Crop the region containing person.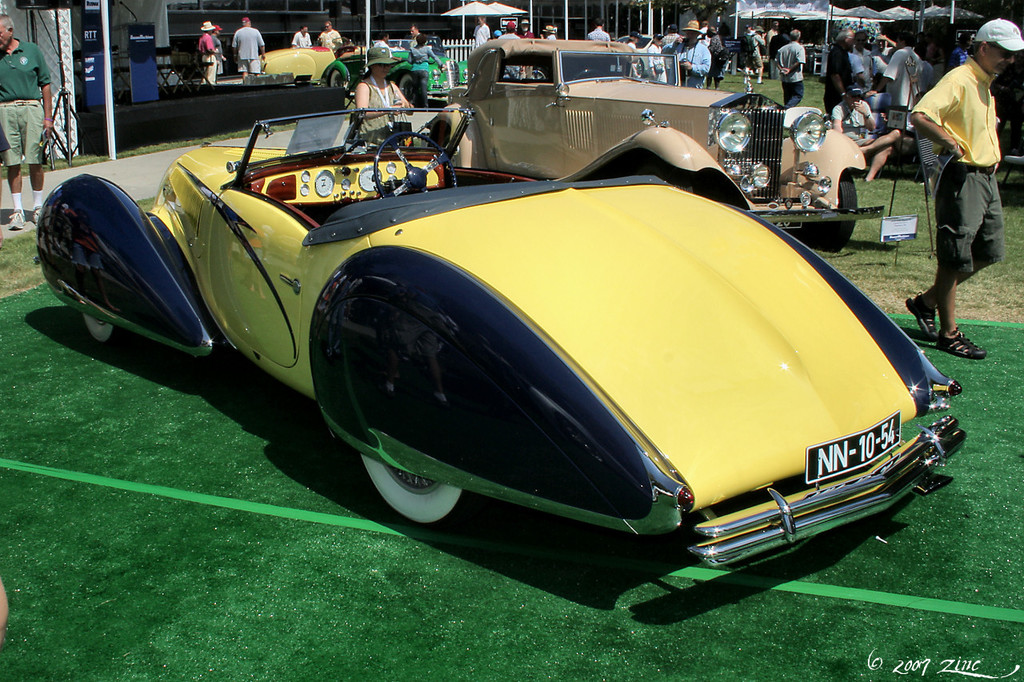
Crop region: (left=195, top=22, right=222, bottom=88).
